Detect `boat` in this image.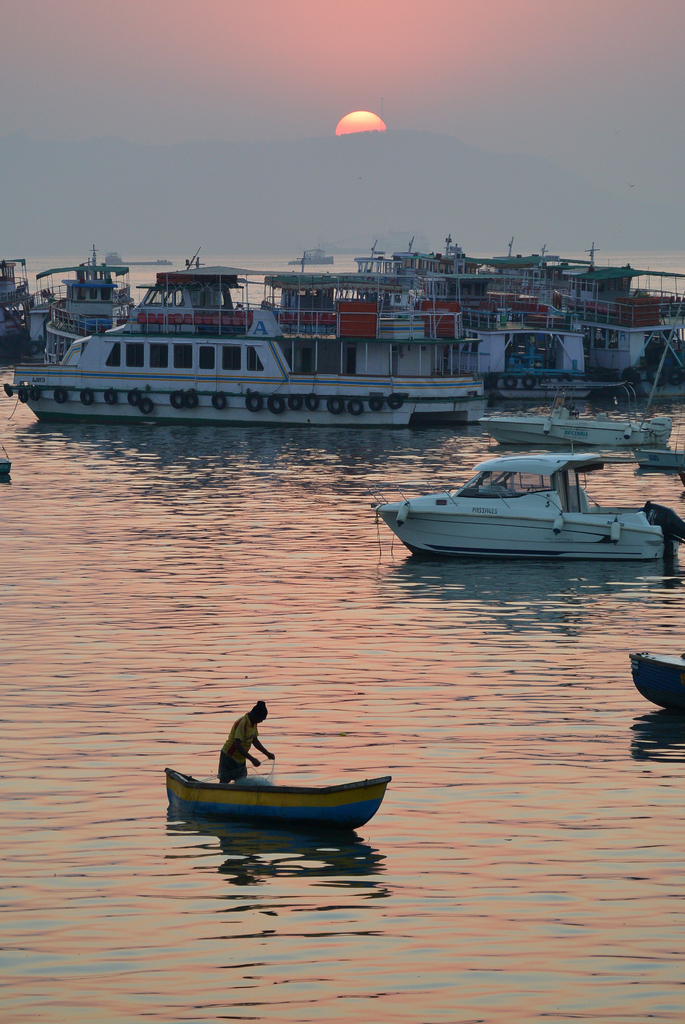
Detection: 485 387 678 450.
